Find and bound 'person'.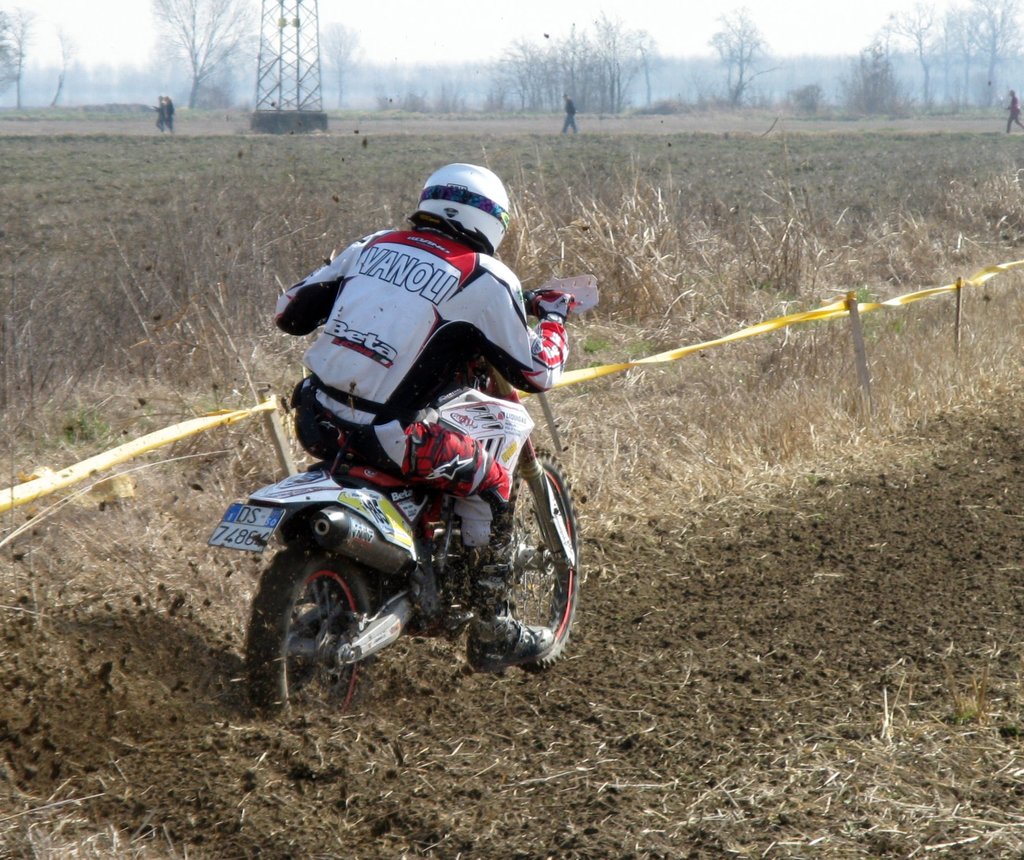
Bound: (left=271, top=152, right=618, bottom=671).
